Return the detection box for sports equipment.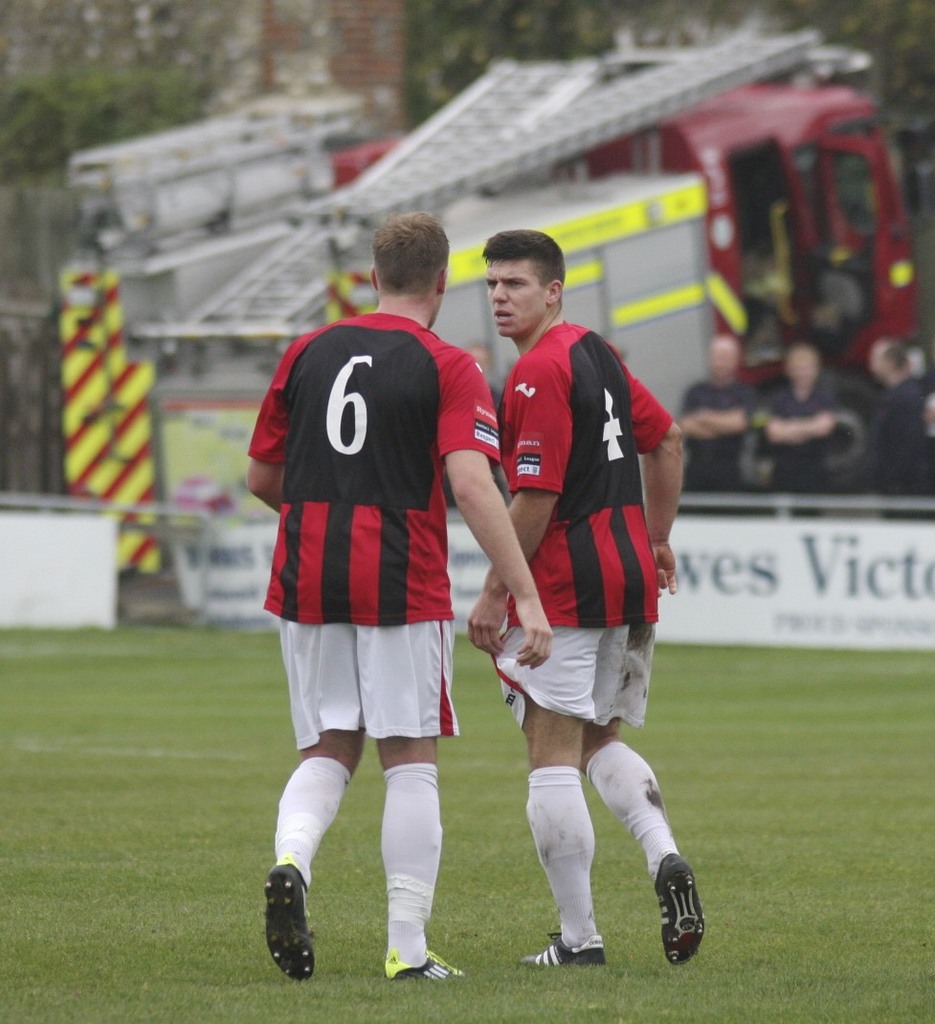
bbox=[655, 847, 700, 964].
